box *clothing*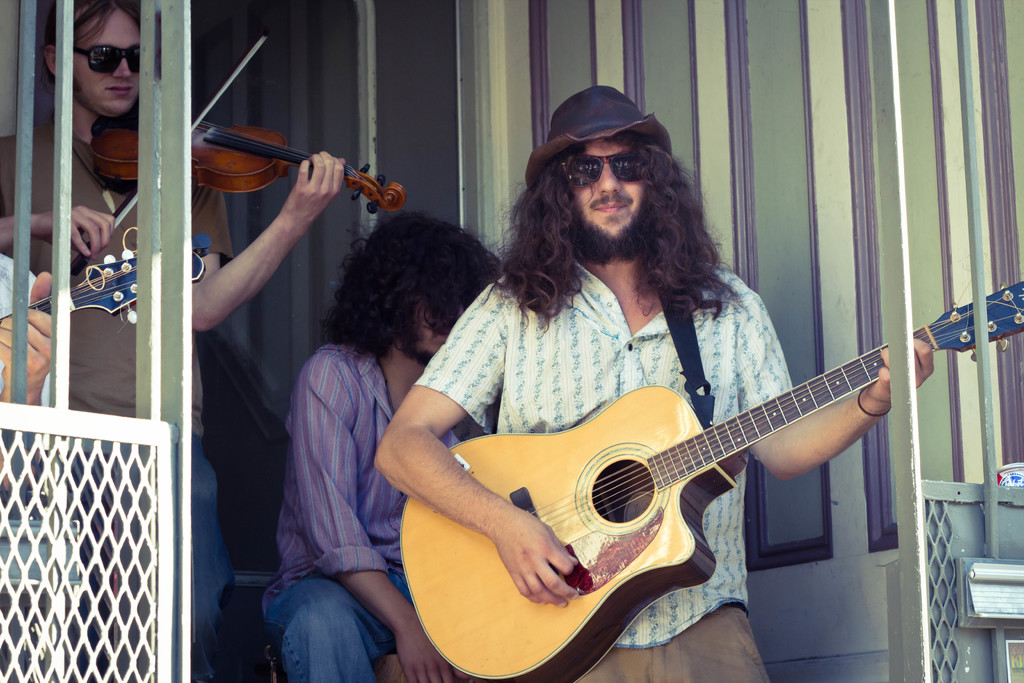
[248, 272, 451, 658]
